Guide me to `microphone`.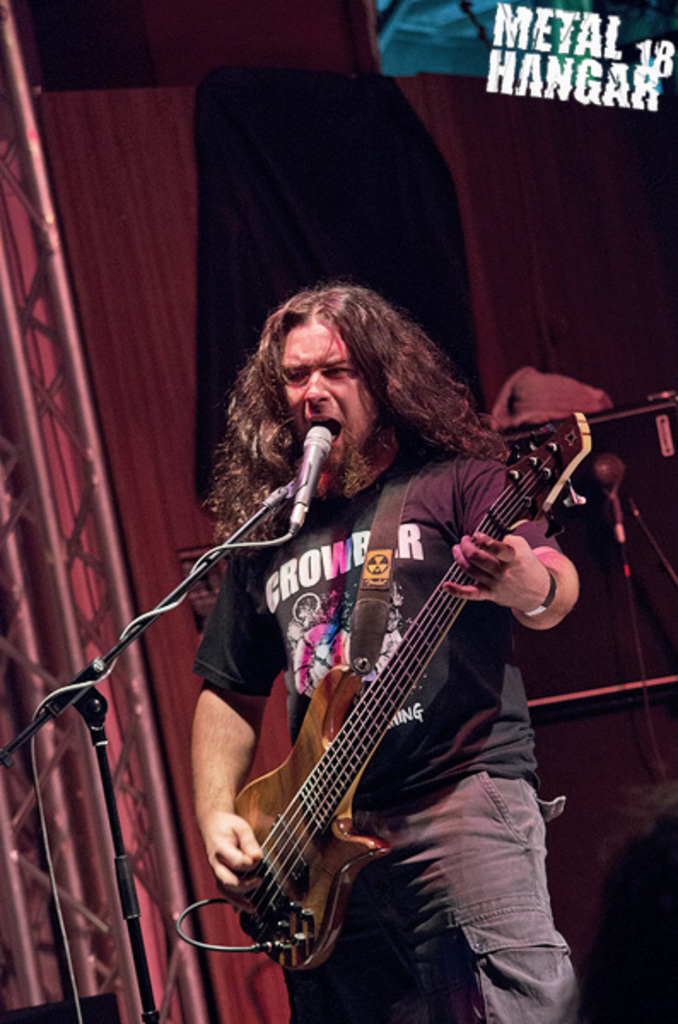
Guidance: crop(275, 418, 350, 512).
